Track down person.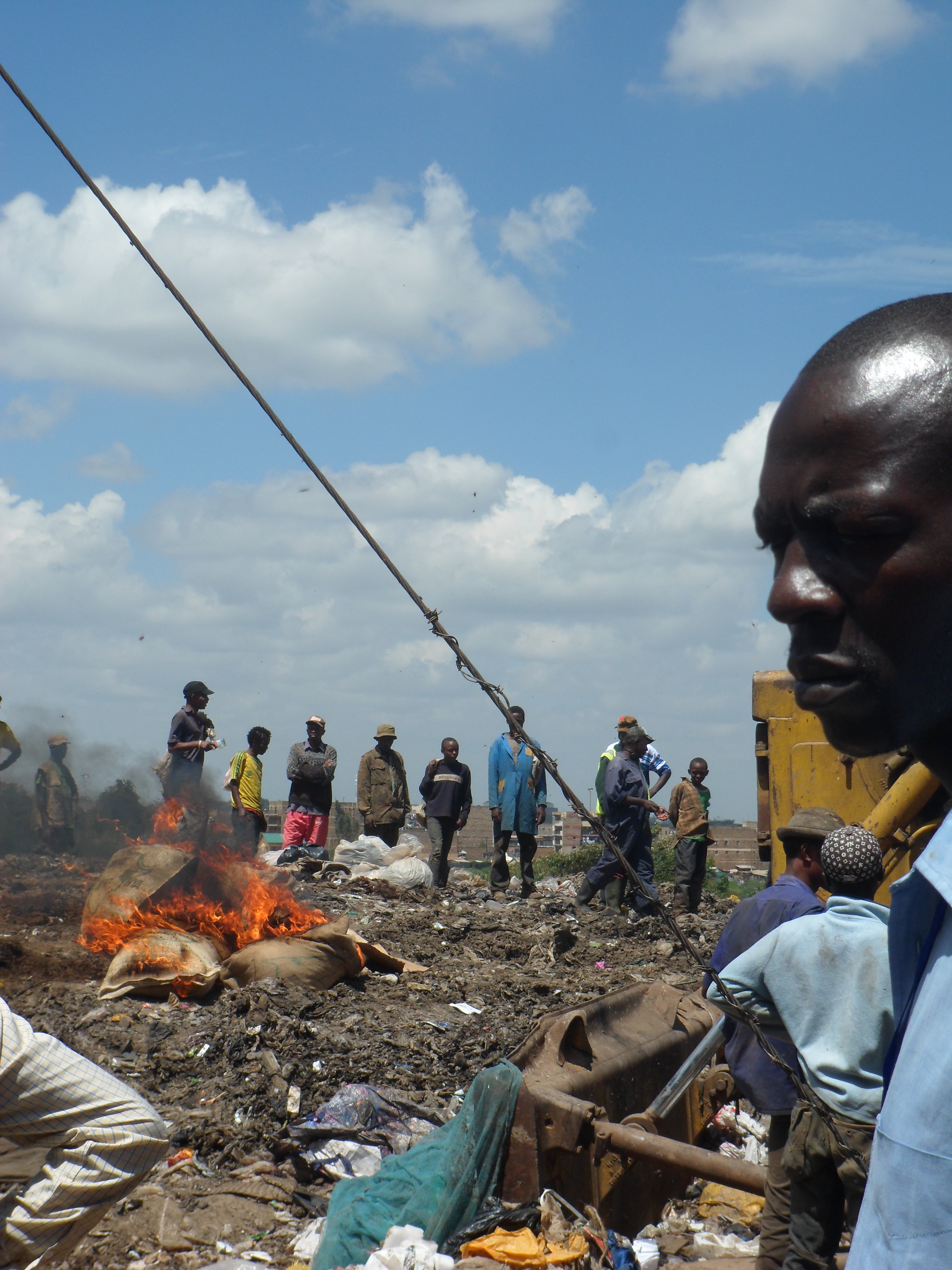
Tracked to locate(143, 207, 162, 264).
